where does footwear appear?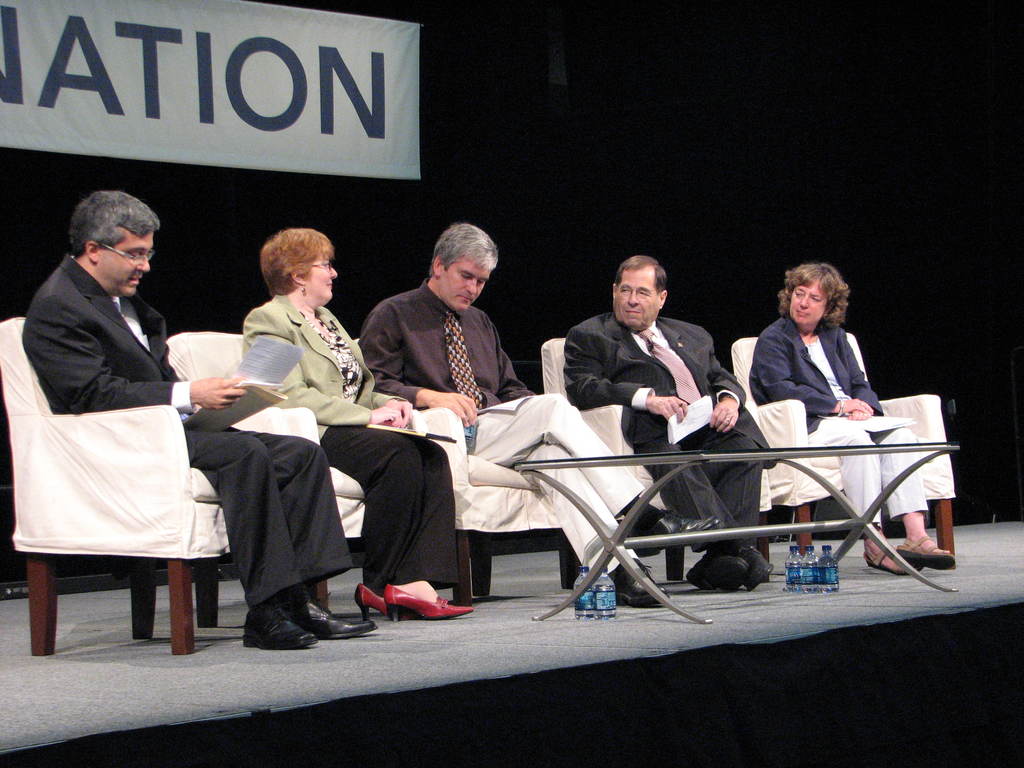
Appears at [x1=743, y1=547, x2=776, y2=586].
